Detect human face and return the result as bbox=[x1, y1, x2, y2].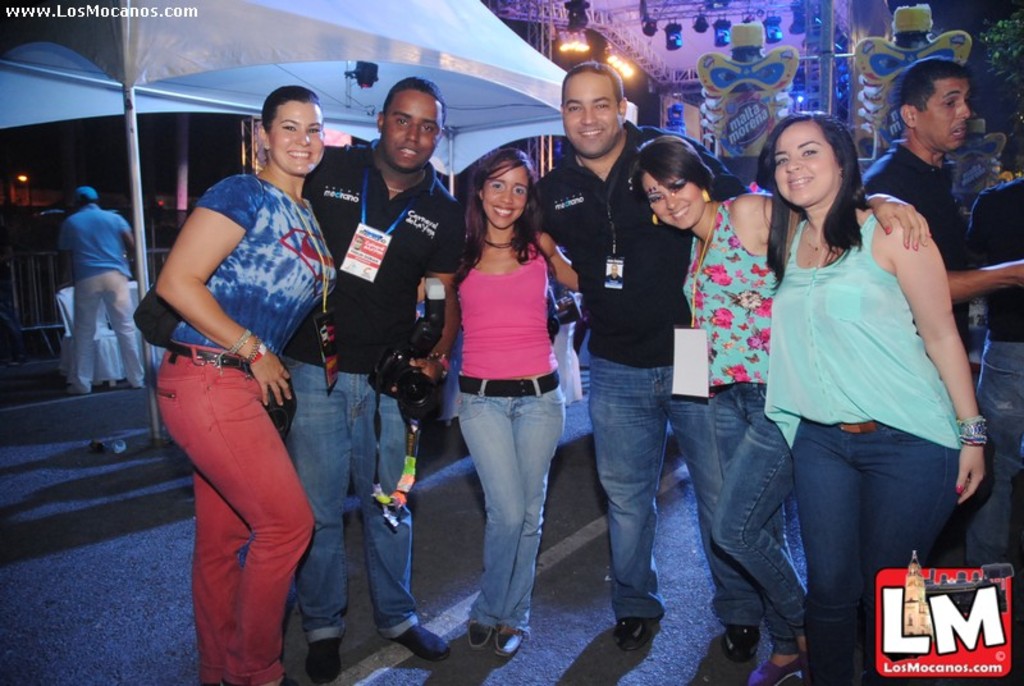
bbox=[645, 177, 705, 230].
